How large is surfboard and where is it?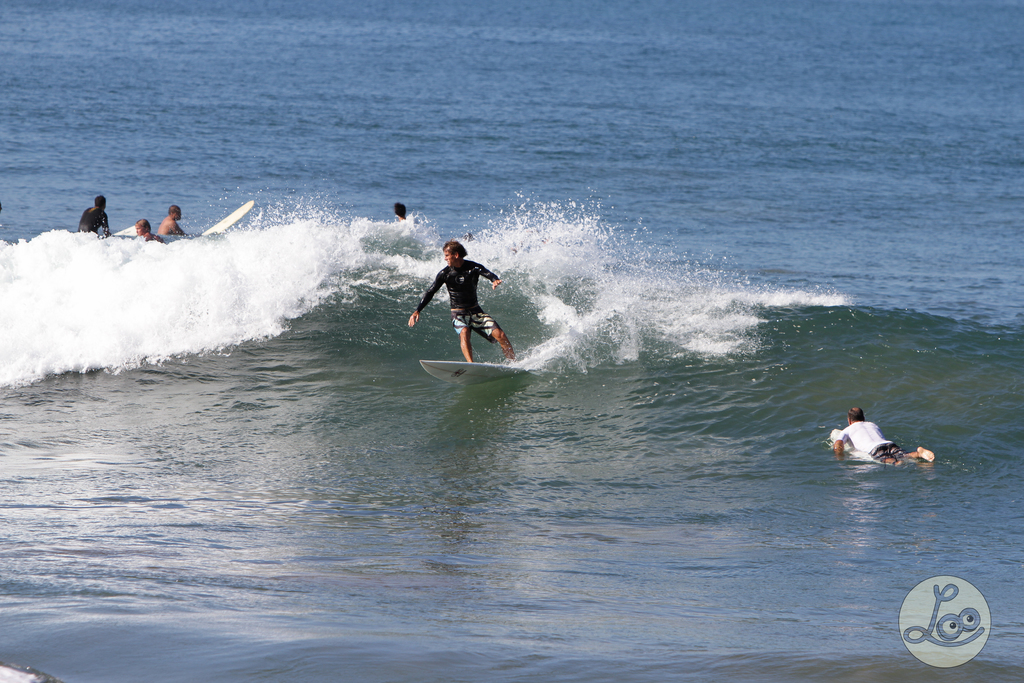
Bounding box: [left=107, top=222, right=141, bottom=239].
